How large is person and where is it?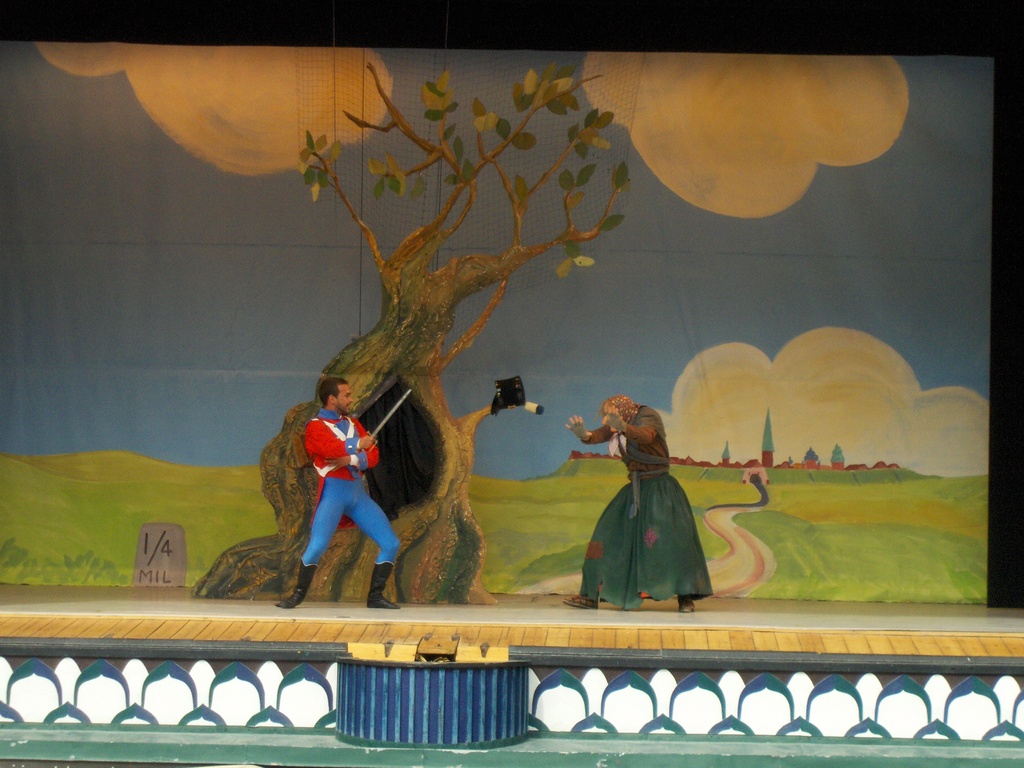
Bounding box: l=560, t=395, r=724, b=613.
